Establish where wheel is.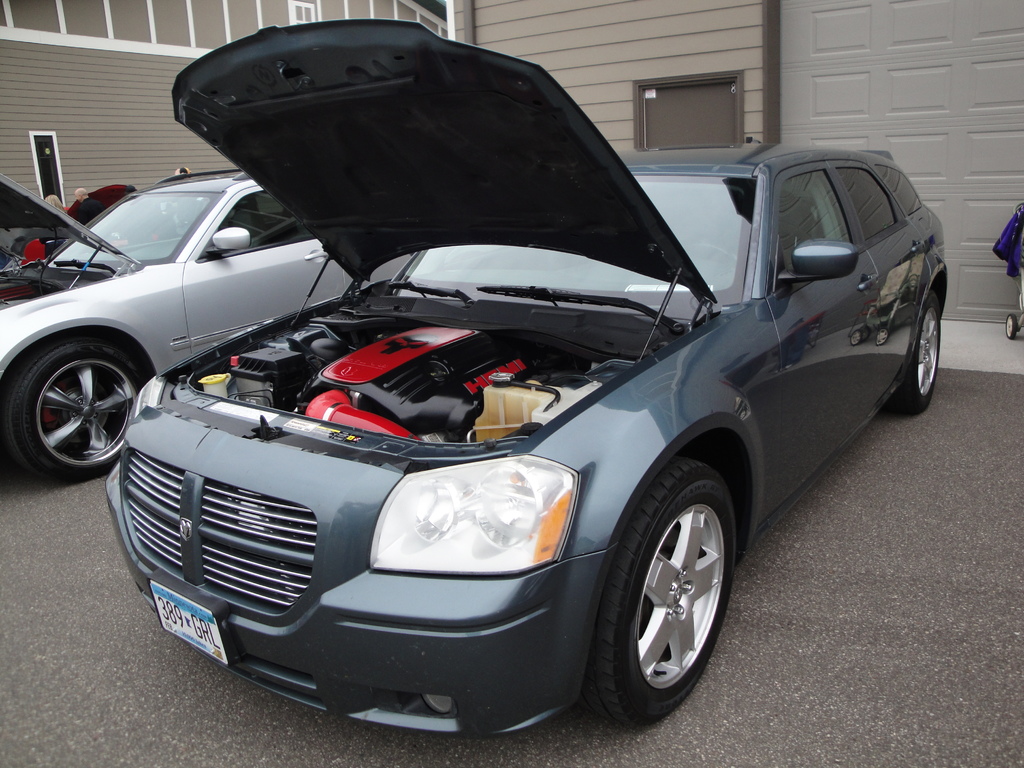
Established at BBox(591, 465, 744, 716).
